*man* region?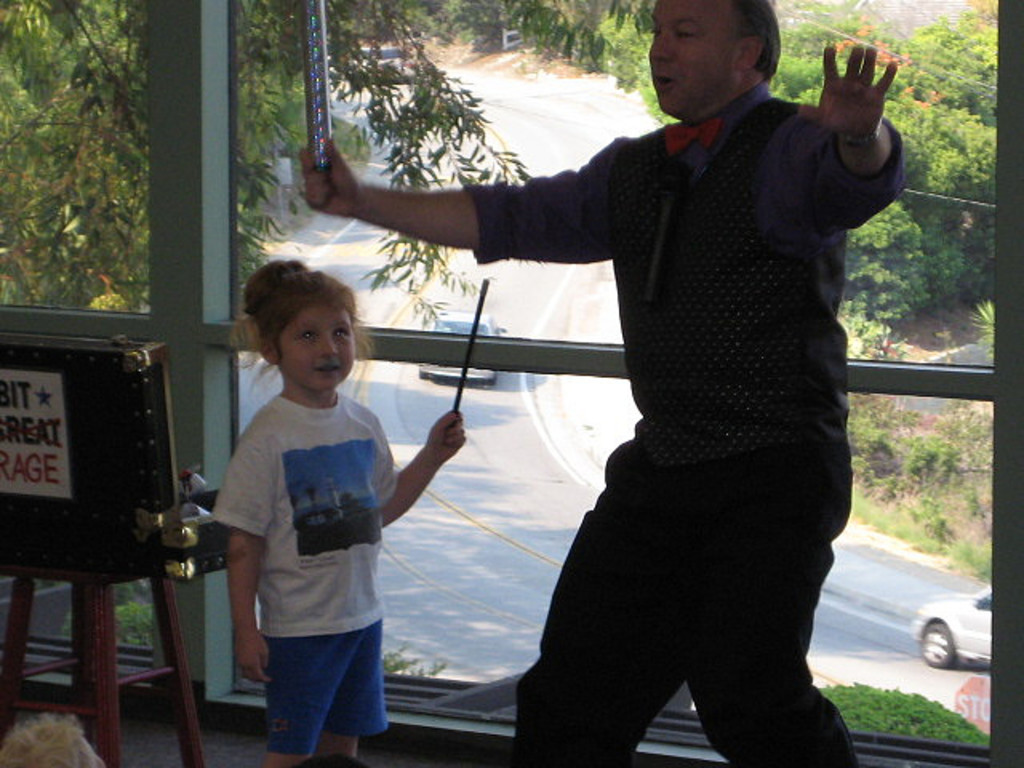
Rect(307, 54, 888, 742)
